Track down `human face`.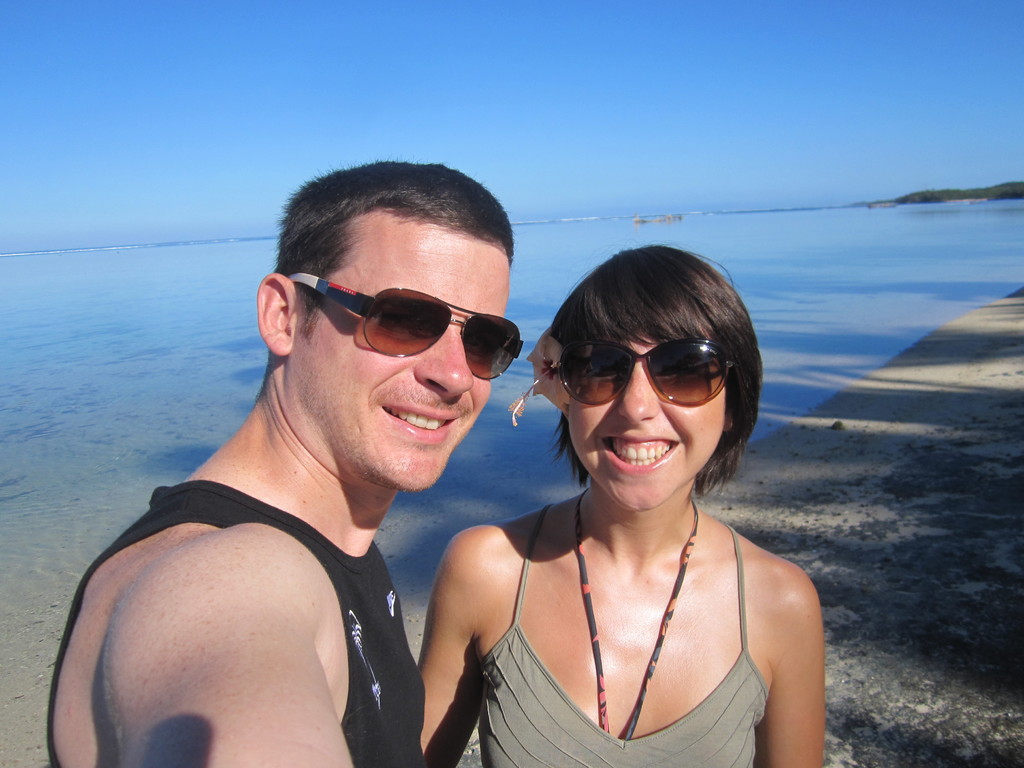
Tracked to x1=296 y1=223 x2=511 y2=495.
